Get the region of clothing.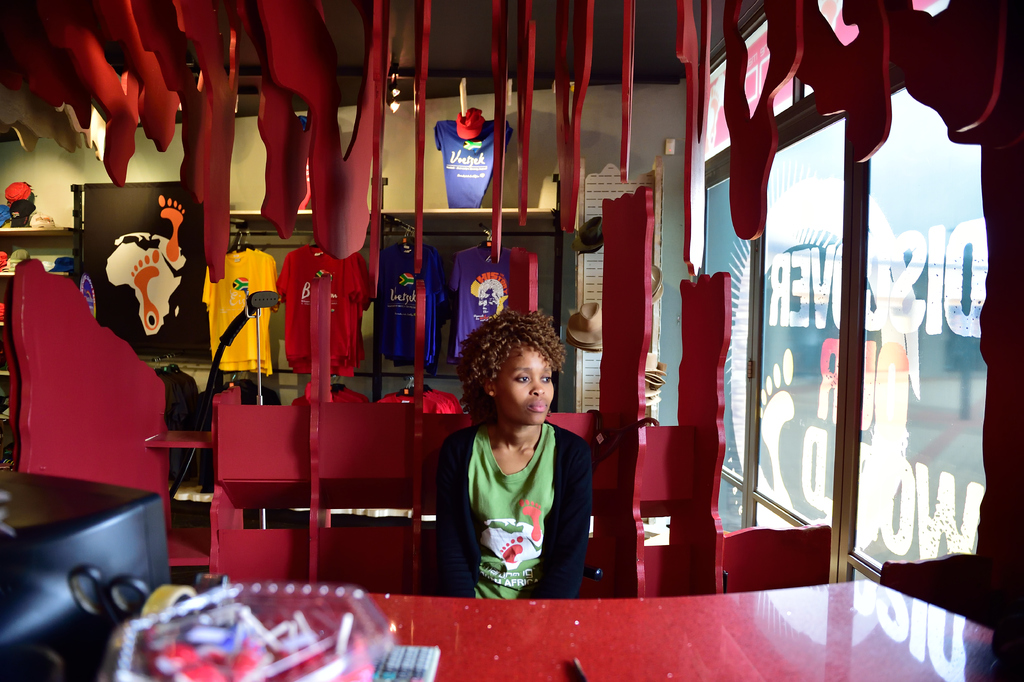
(280, 244, 369, 372).
